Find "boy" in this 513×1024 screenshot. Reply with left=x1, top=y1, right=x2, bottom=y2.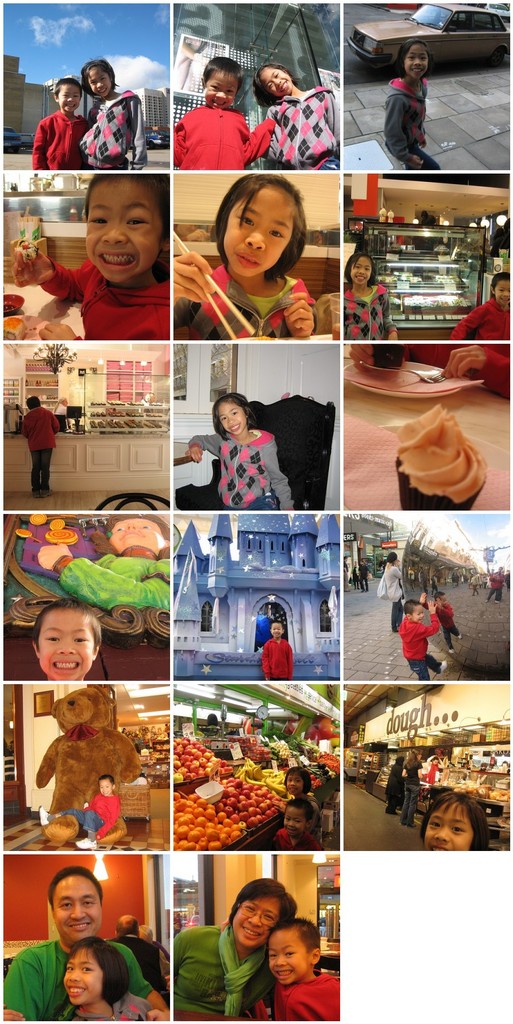
left=34, top=598, right=100, bottom=683.
